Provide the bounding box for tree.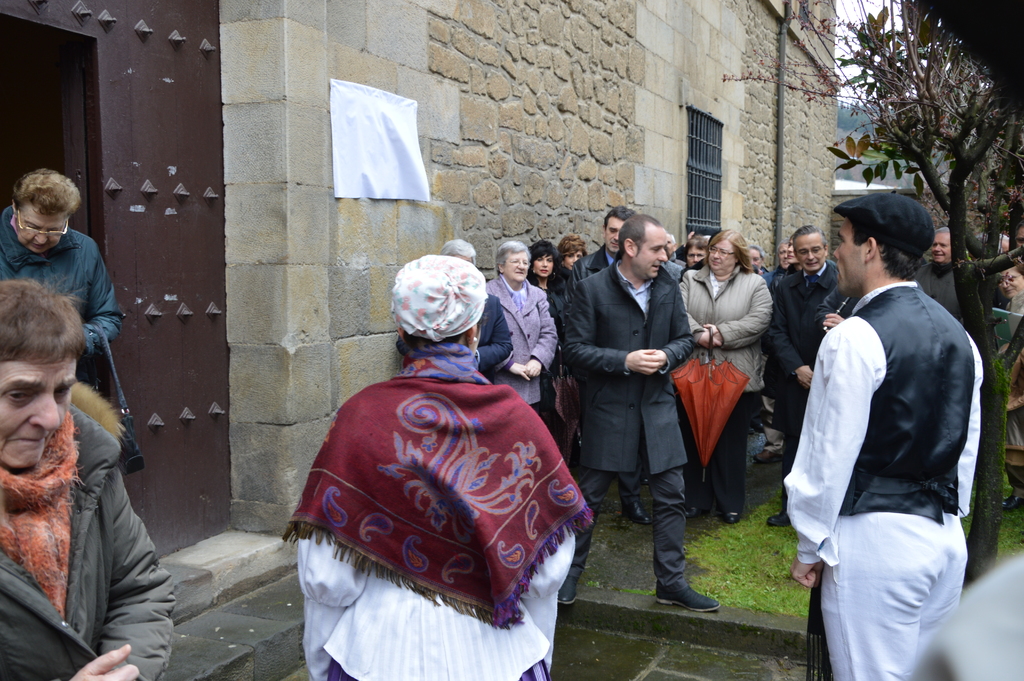
[723,0,1023,591].
